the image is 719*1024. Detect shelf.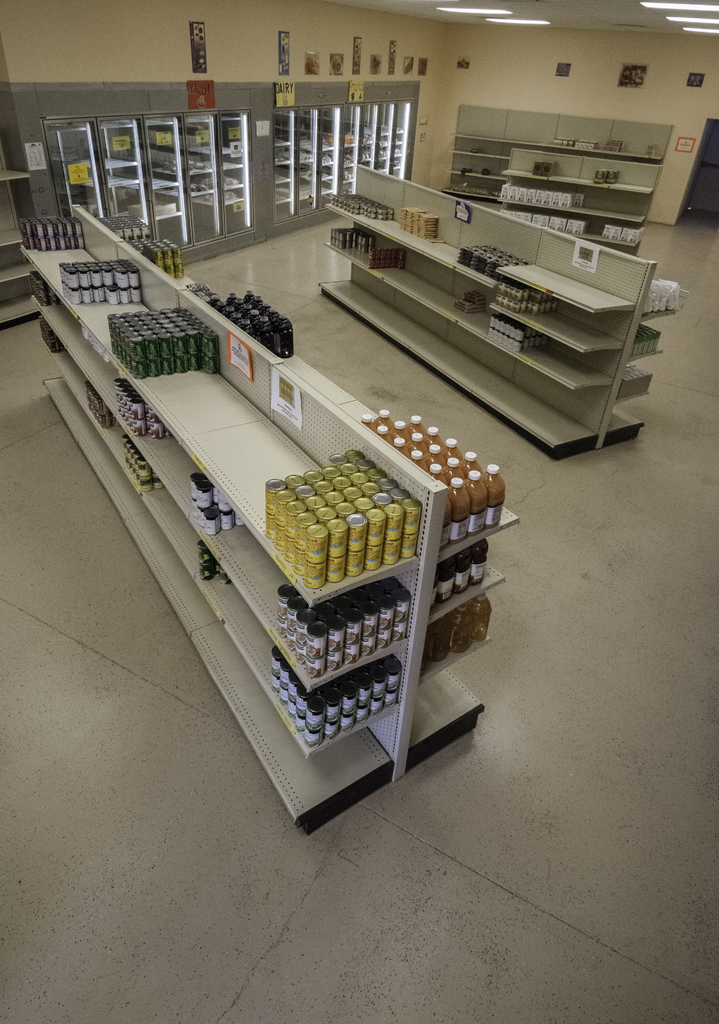
Detection: detection(464, 113, 658, 267).
